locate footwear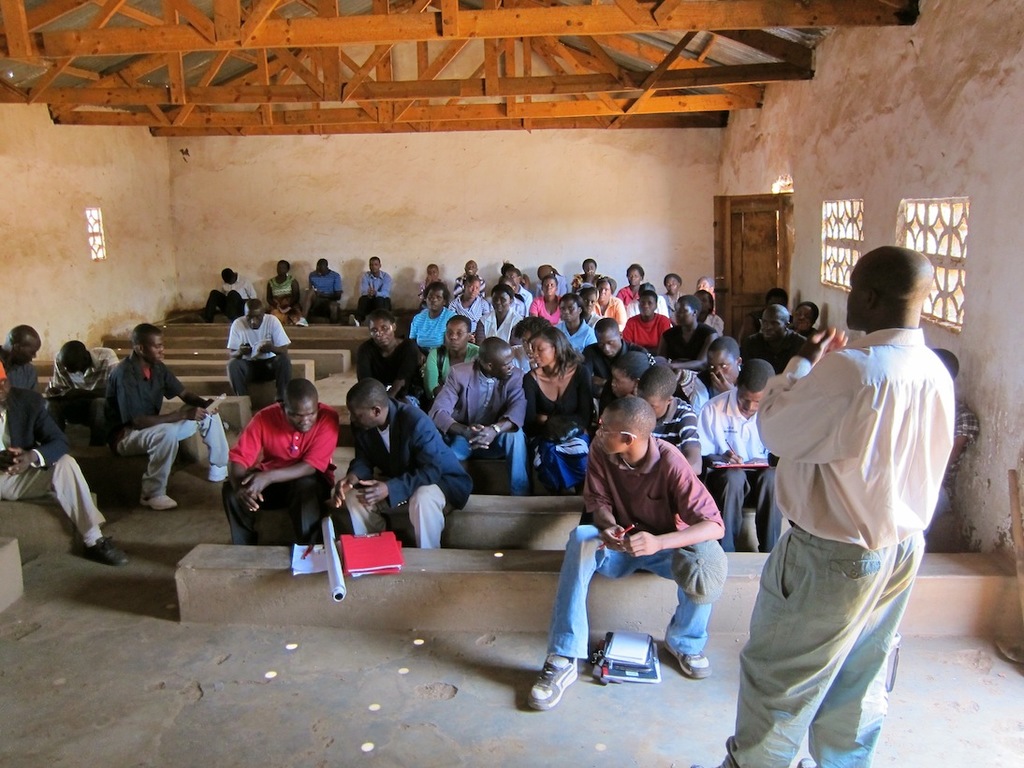
690,760,714,767
